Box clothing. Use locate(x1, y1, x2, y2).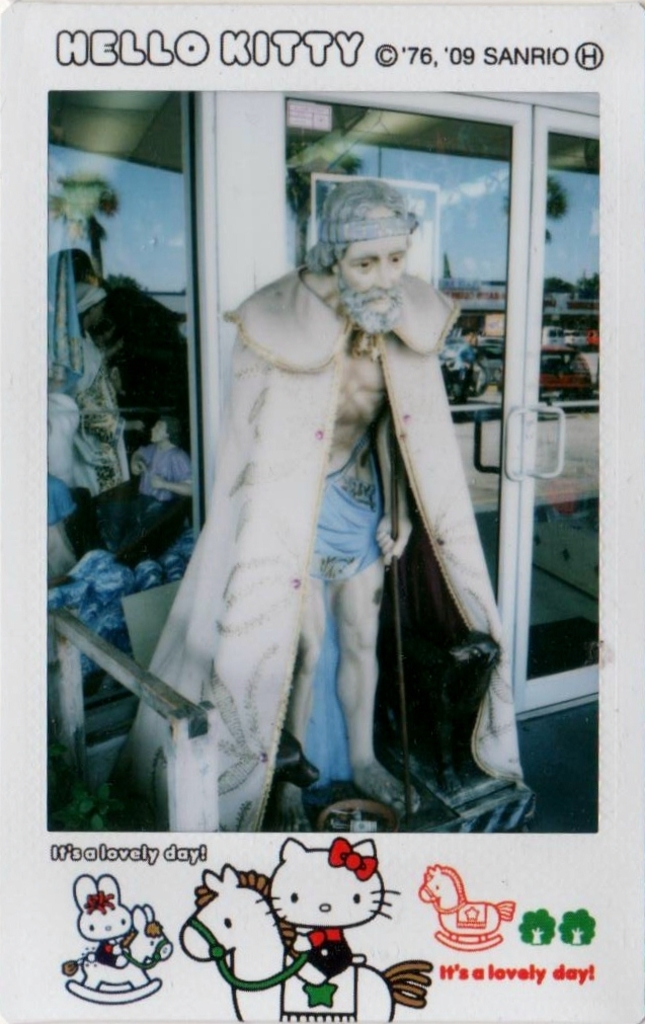
locate(101, 262, 529, 828).
